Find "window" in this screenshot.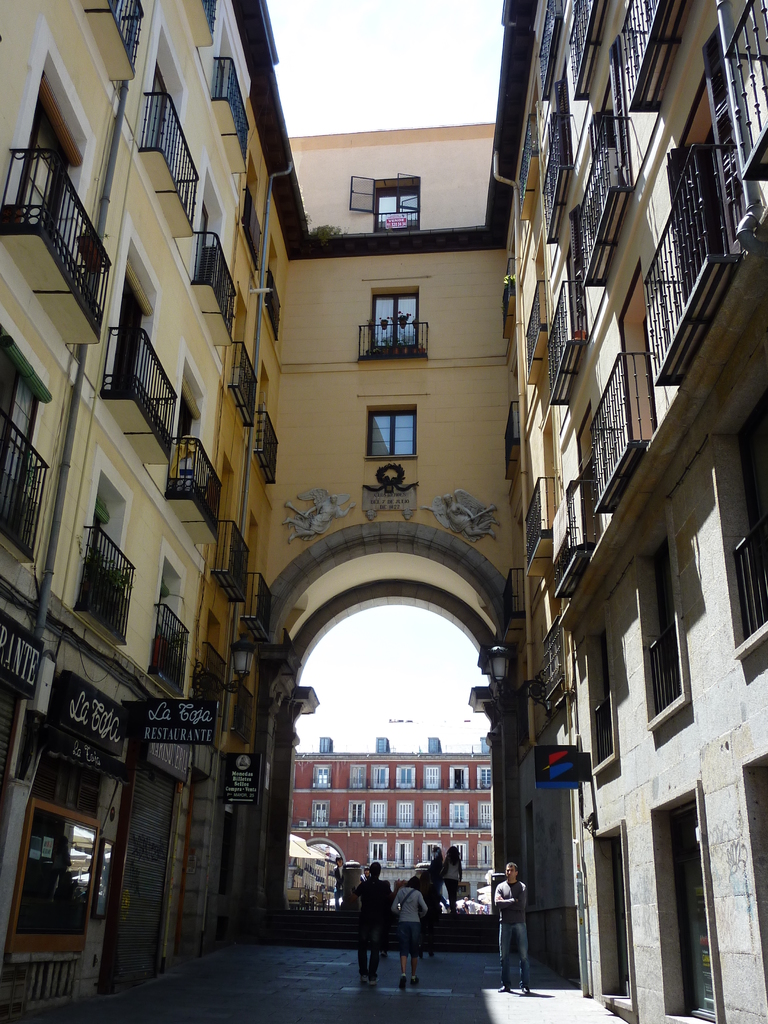
The bounding box for "window" is 394, 801, 415, 828.
